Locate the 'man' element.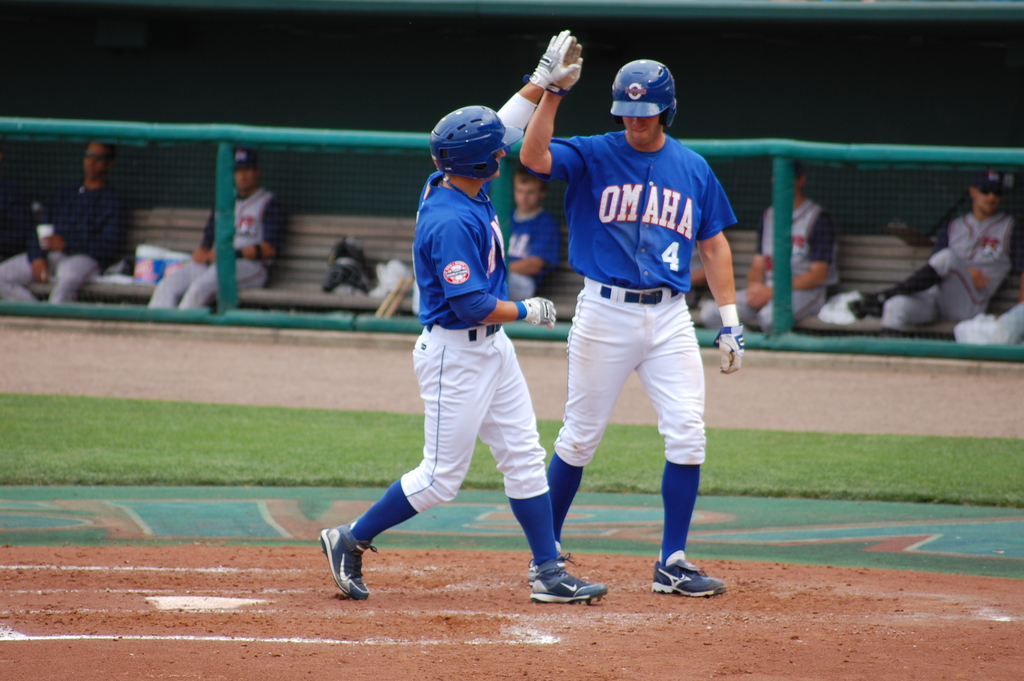
Element bbox: select_region(316, 29, 609, 609).
